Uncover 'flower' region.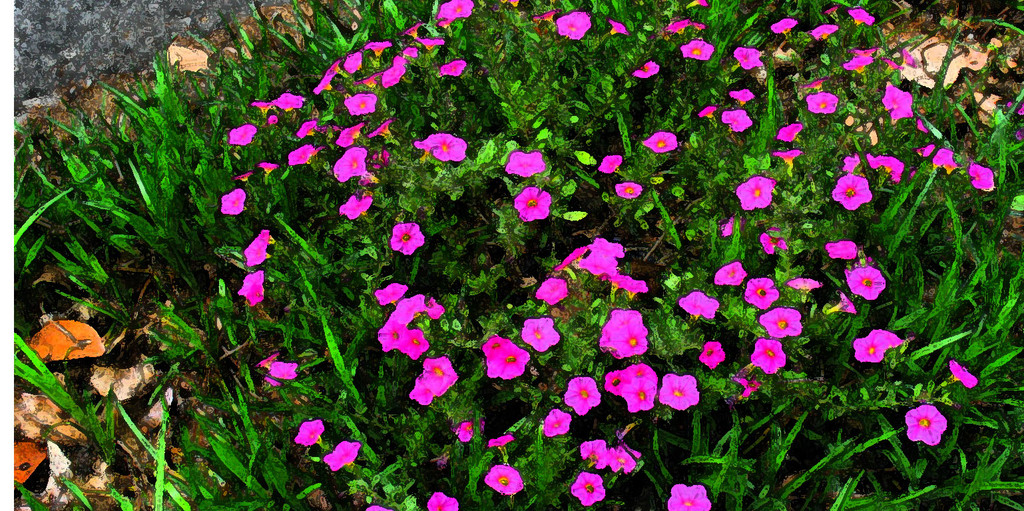
Uncovered: 231,171,252,183.
